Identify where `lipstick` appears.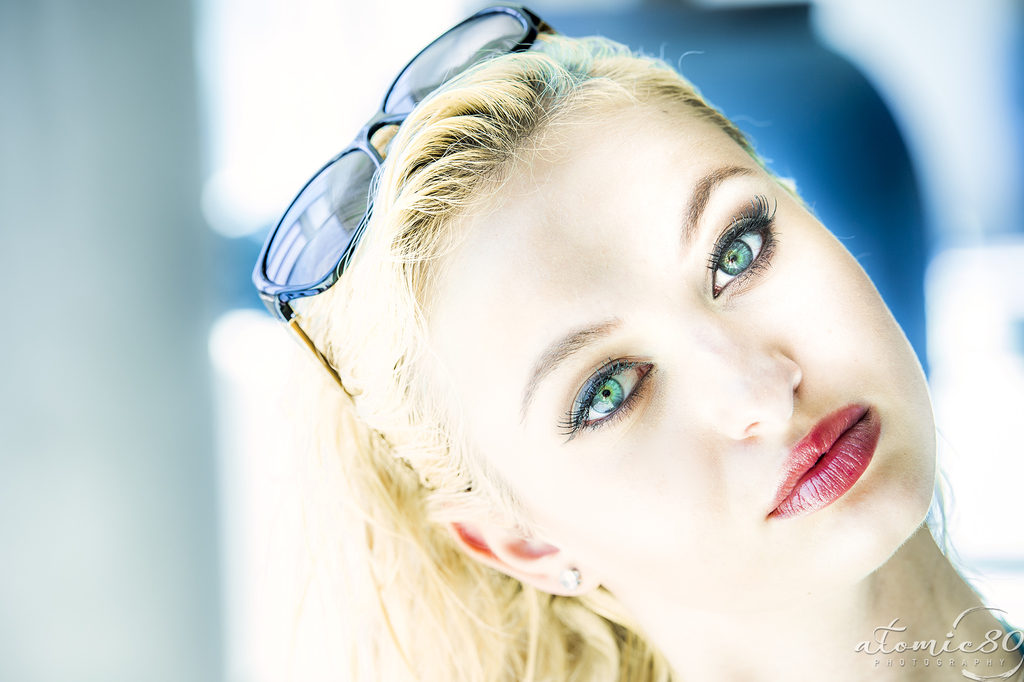
Appears at bbox=(766, 394, 881, 519).
